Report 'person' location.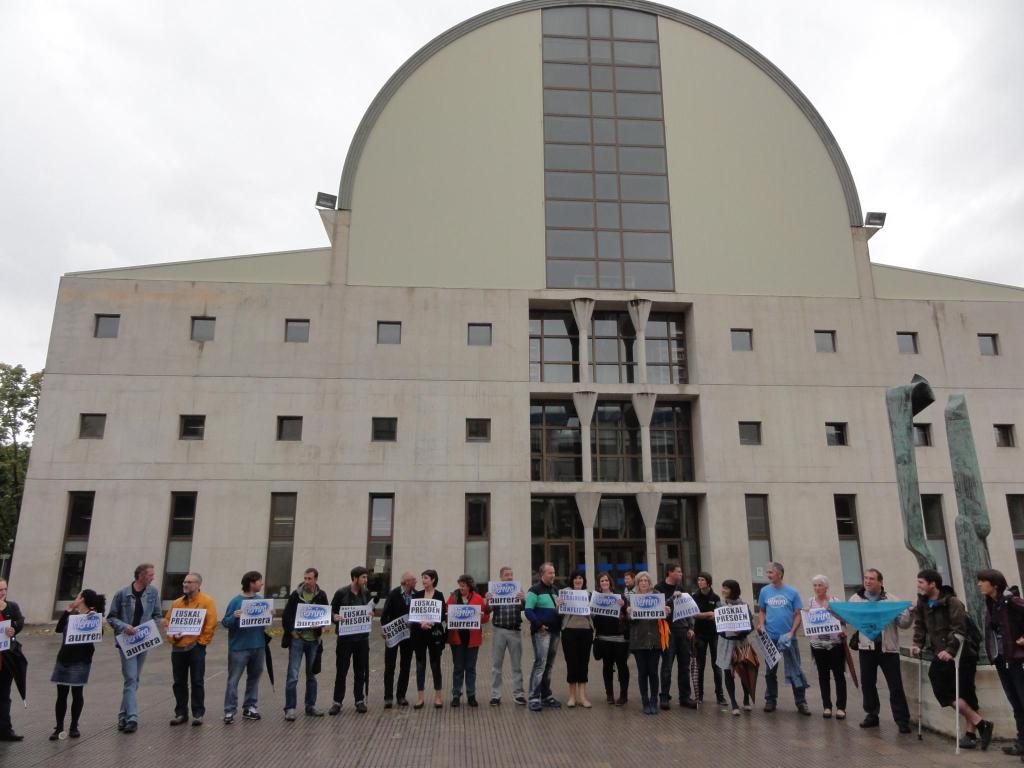
Report: (x1=653, y1=563, x2=695, y2=711).
